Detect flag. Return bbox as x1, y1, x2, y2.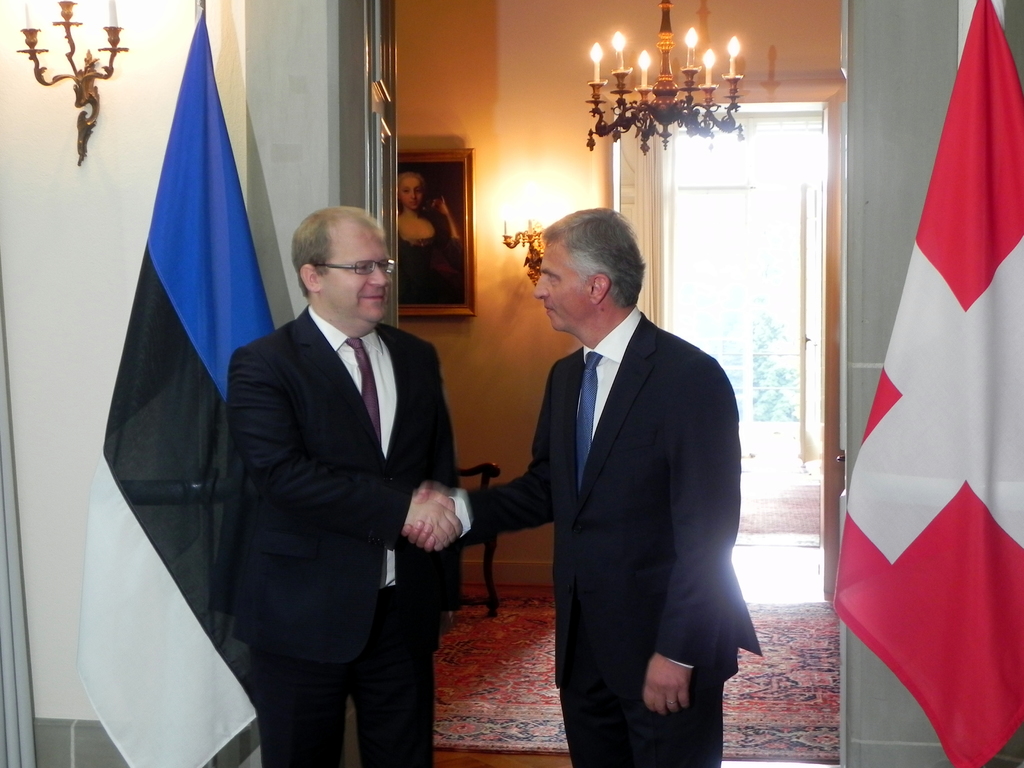
845, 3, 1020, 767.
